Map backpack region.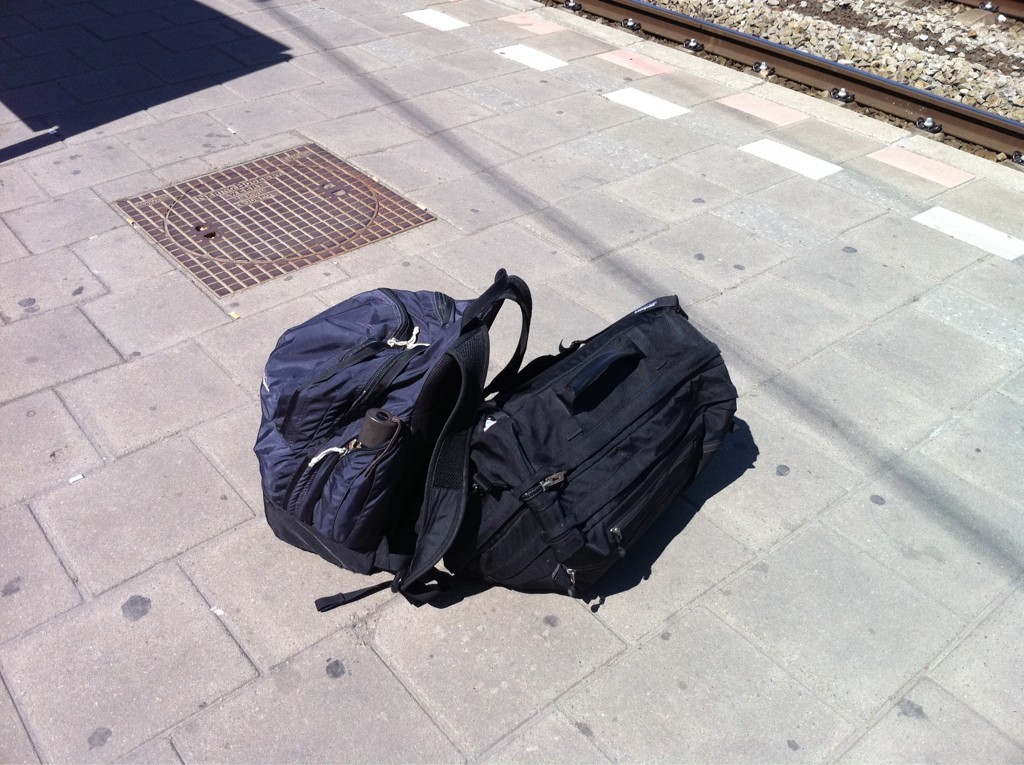
Mapped to (left=417, top=295, right=743, bottom=600).
